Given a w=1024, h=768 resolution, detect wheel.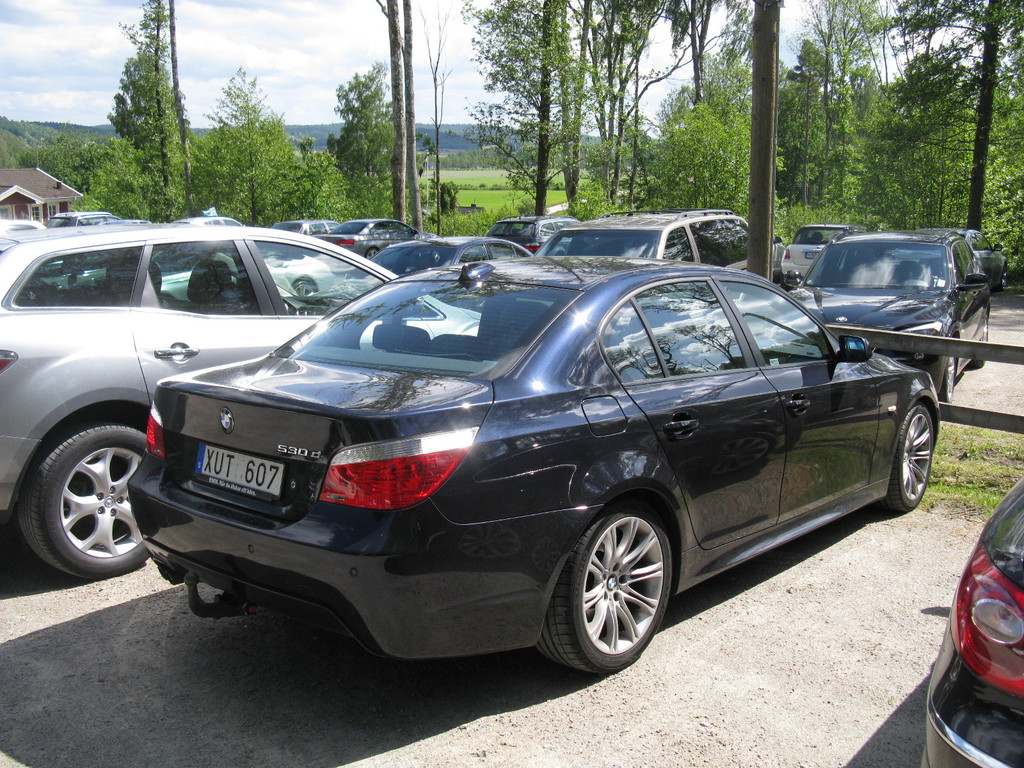
locate(556, 514, 675, 669).
